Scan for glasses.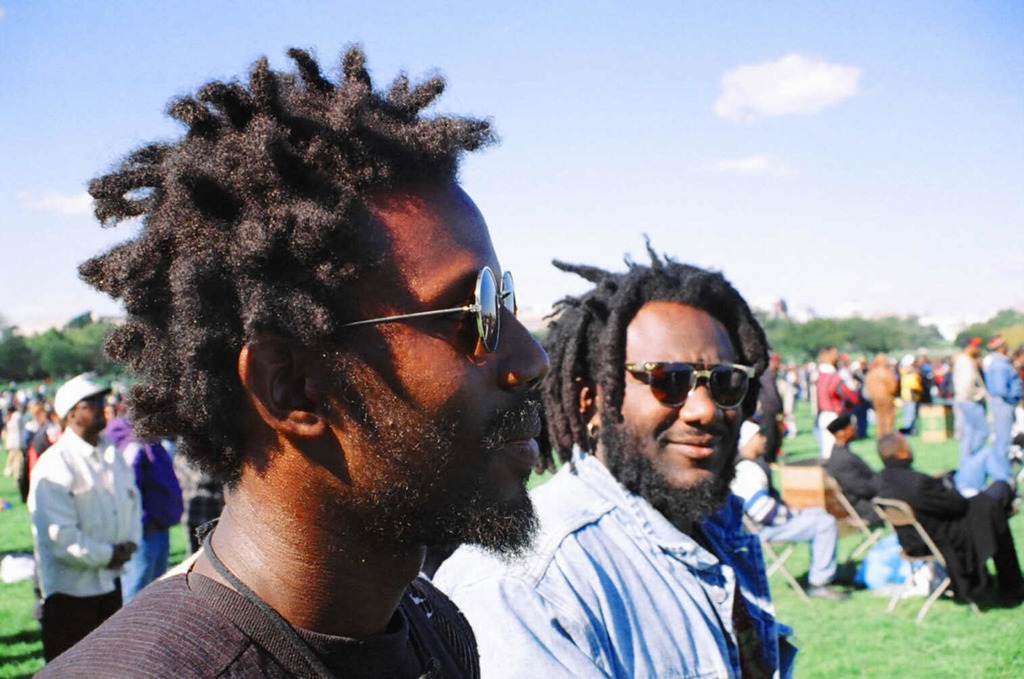
Scan result: (left=616, top=354, right=758, bottom=418).
